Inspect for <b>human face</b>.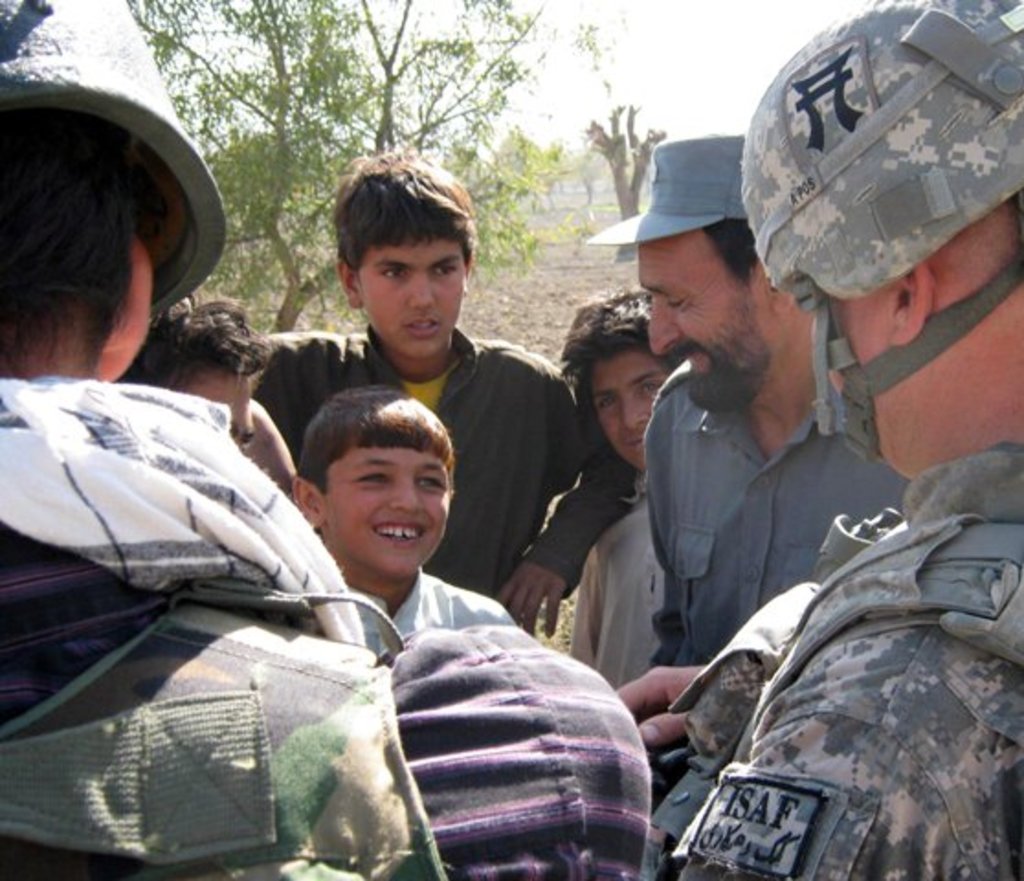
Inspection: bbox=(325, 440, 451, 580).
